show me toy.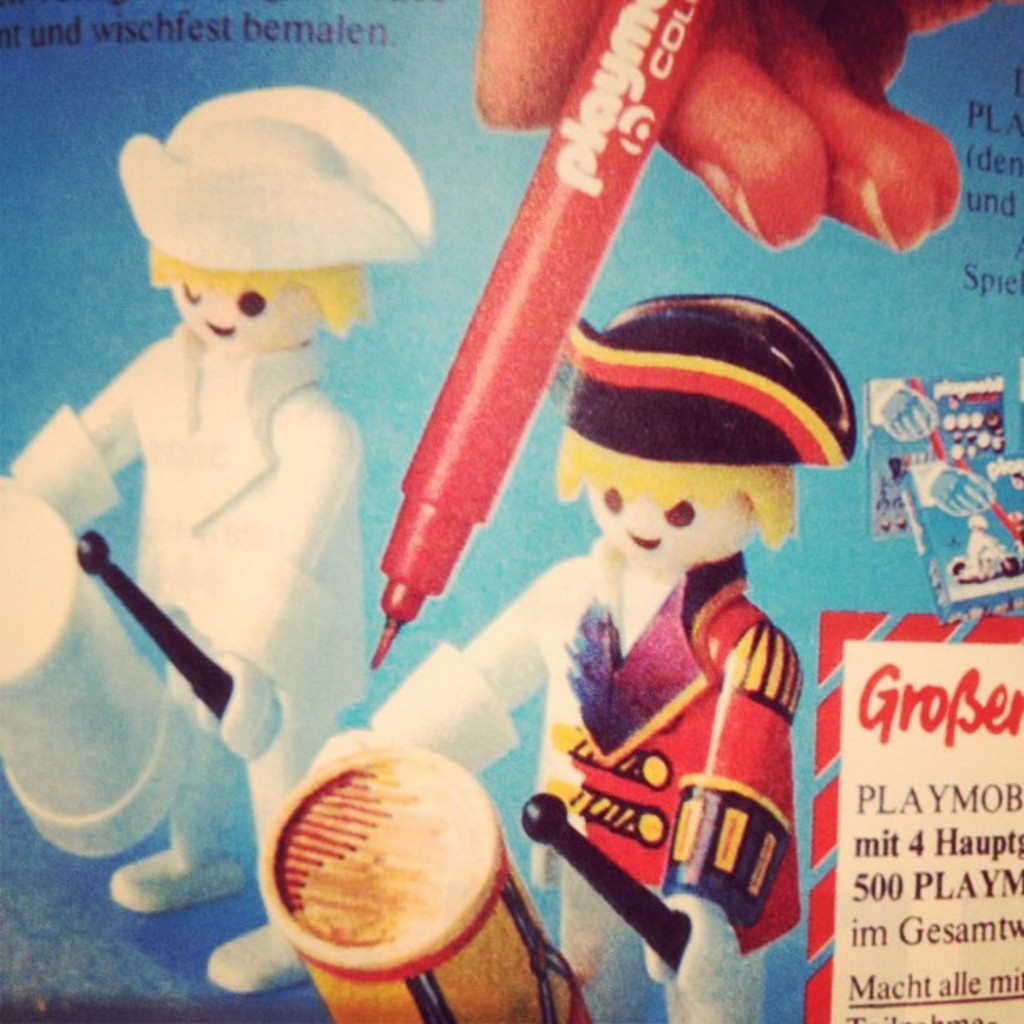
toy is here: l=264, t=294, r=867, b=1022.
